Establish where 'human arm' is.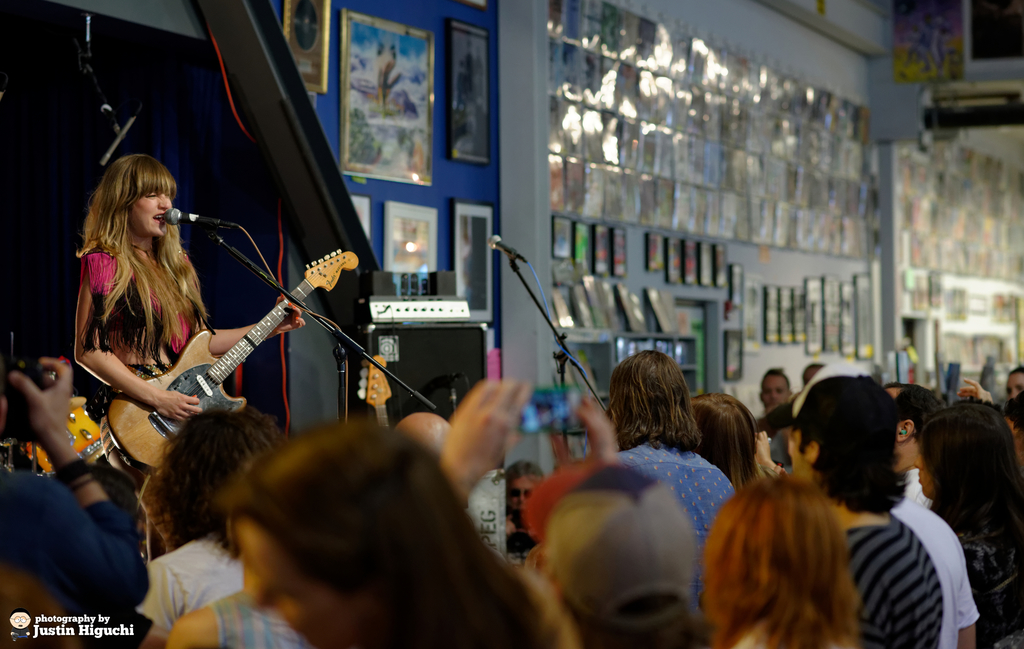
Established at Rect(950, 577, 982, 648).
